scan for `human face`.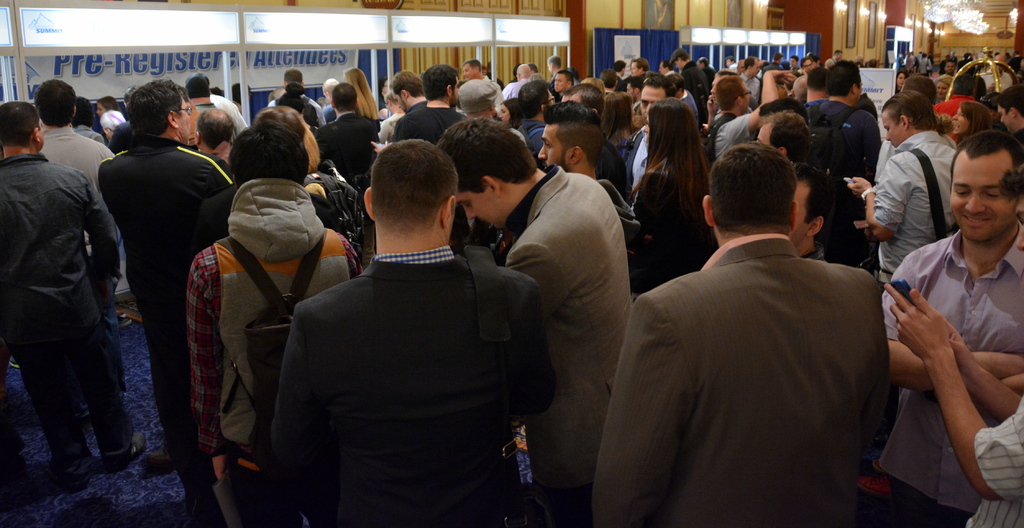
Scan result: bbox=[554, 72, 568, 90].
